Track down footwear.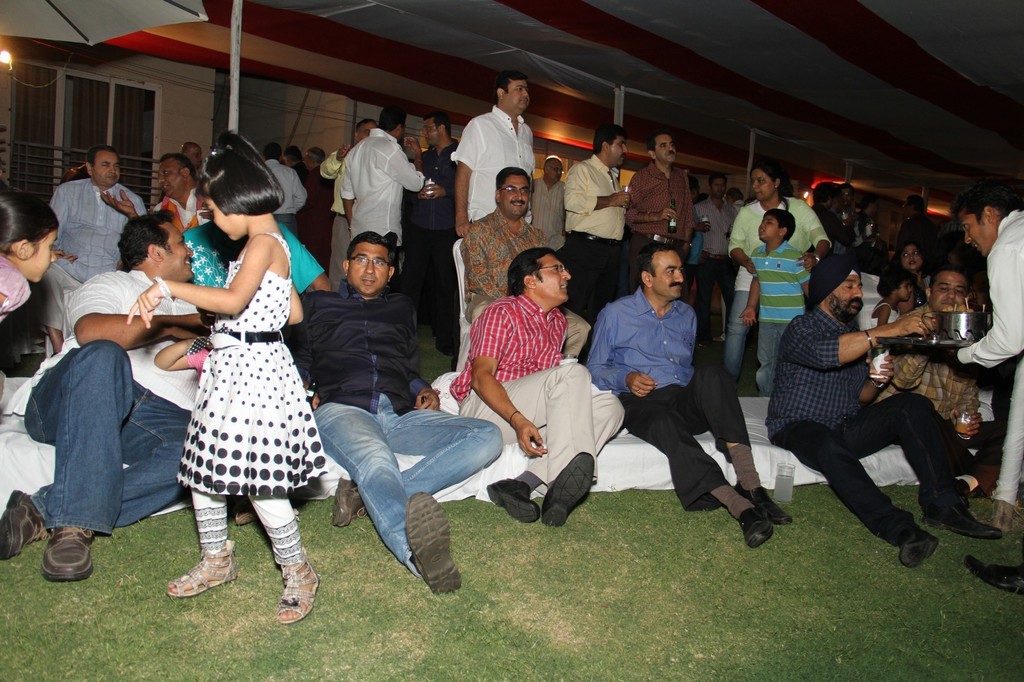
Tracked to [left=232, top=504, right=259, bottom=527].
